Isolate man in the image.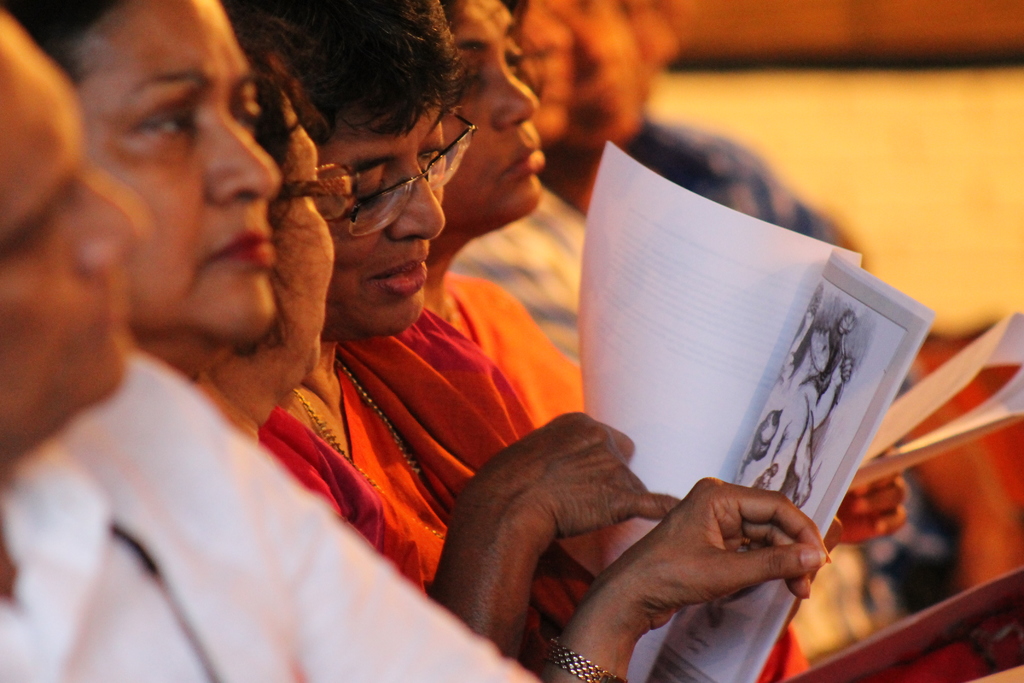
Isolated region: pyautogui.locateOnScreen(619, 0, 682, 108).
